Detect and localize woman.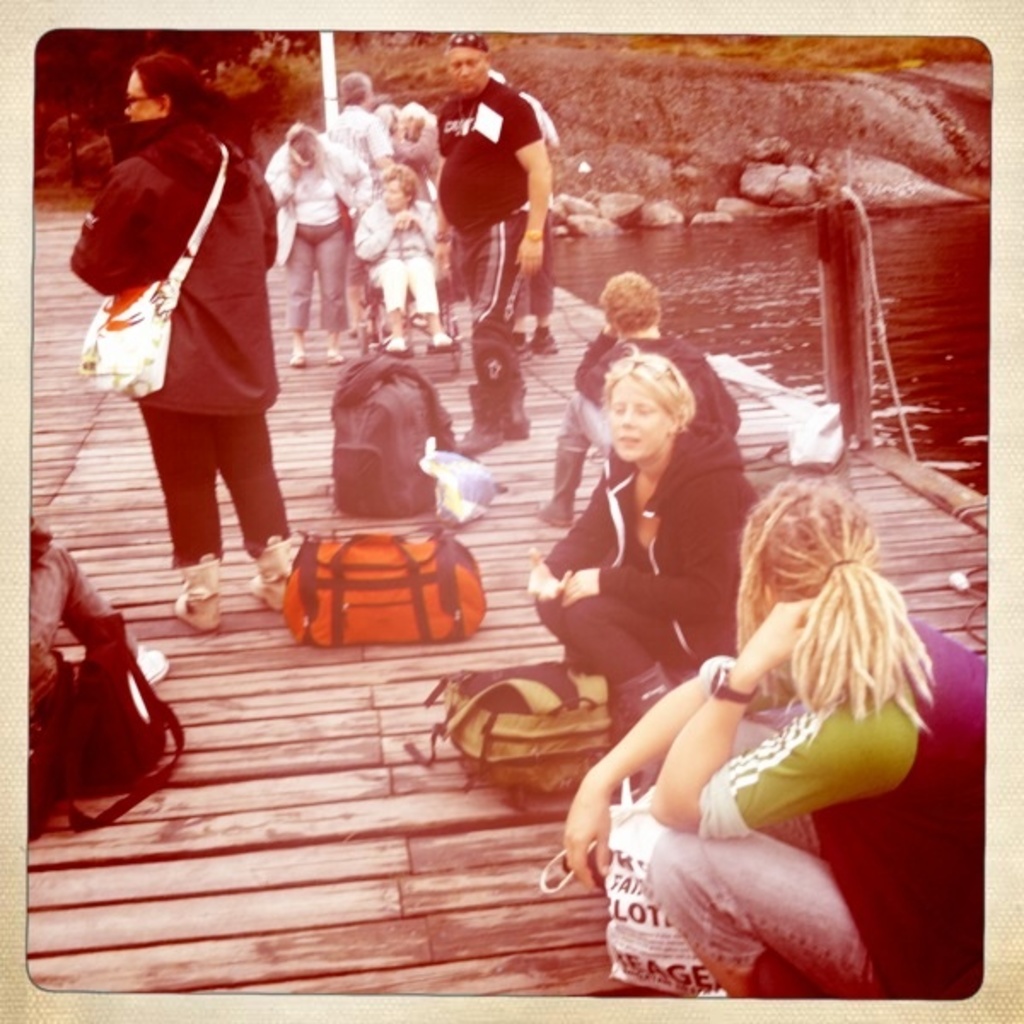
Localized at bbox=(620, 398, 952, 1010).
